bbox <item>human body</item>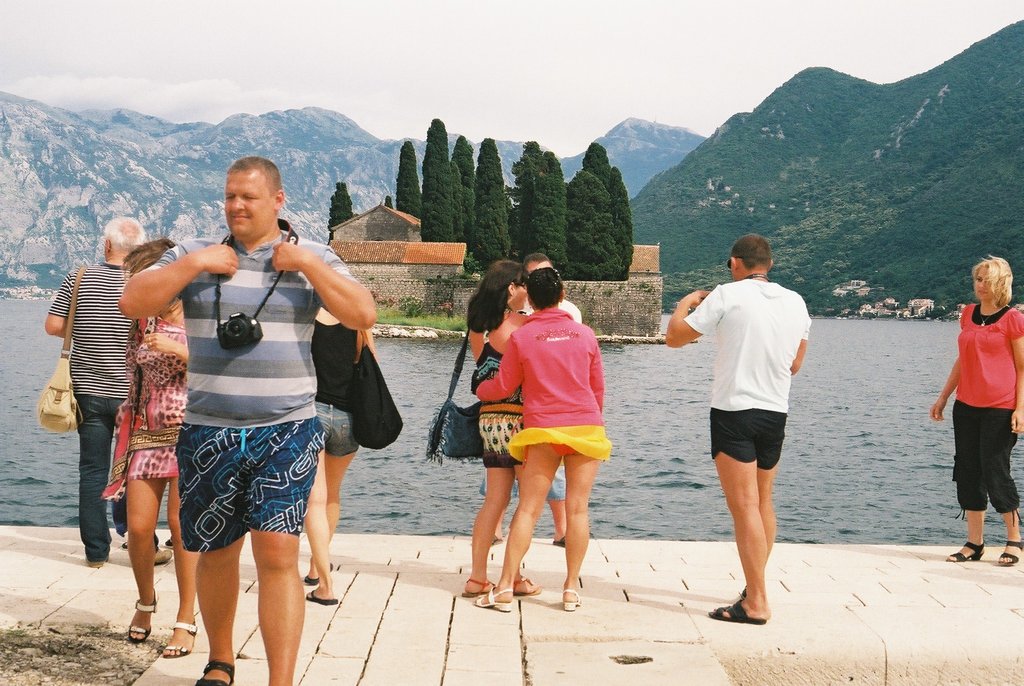
detection(301, 304, 374, 602)
